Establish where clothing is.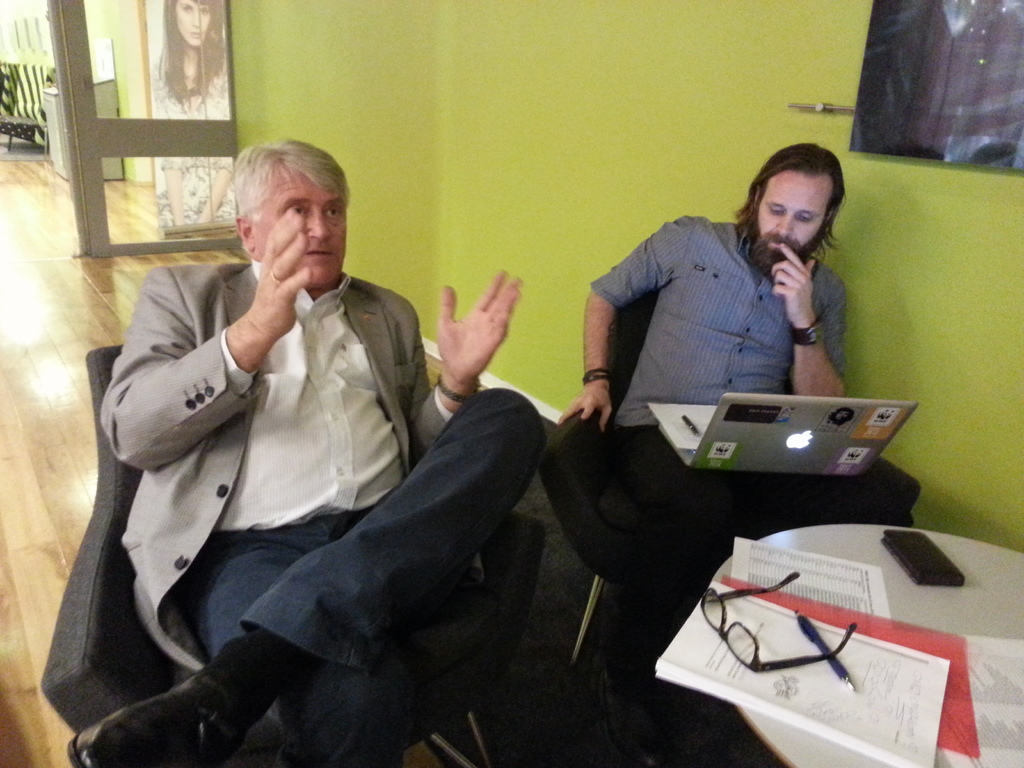
Established at bbox=(589, 216, 848, 423).
